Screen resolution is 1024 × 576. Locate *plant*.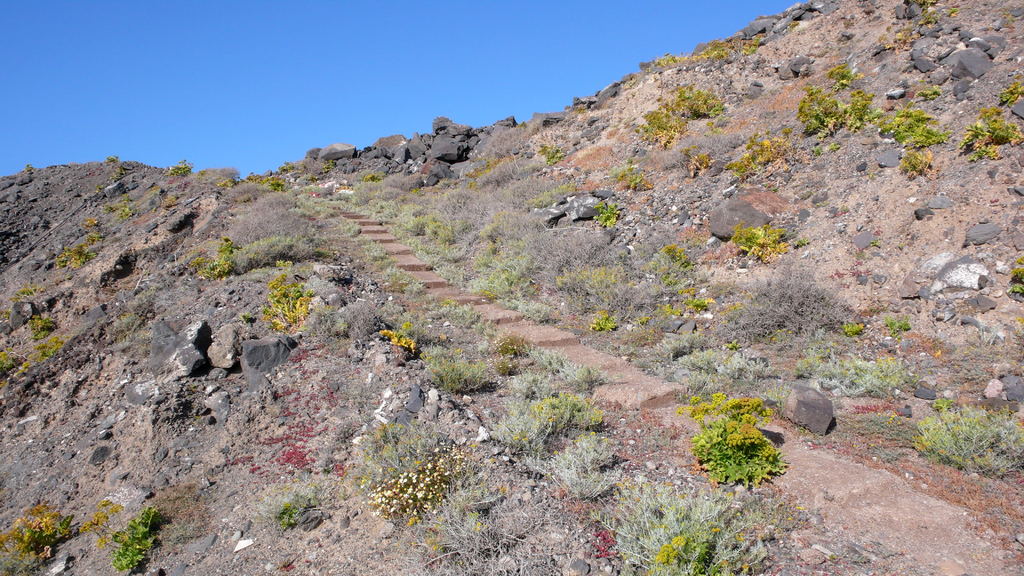
<box>83,216,101,228</box>.
